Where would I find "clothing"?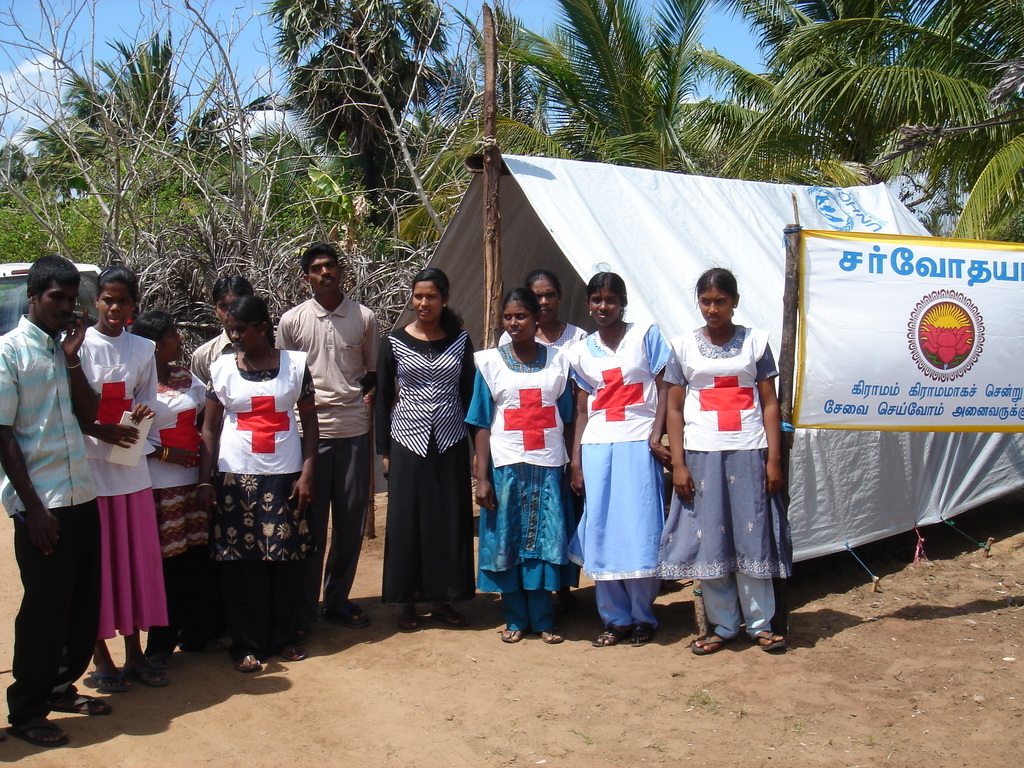
At (left=569, top=335, right=677, bottom=623).
